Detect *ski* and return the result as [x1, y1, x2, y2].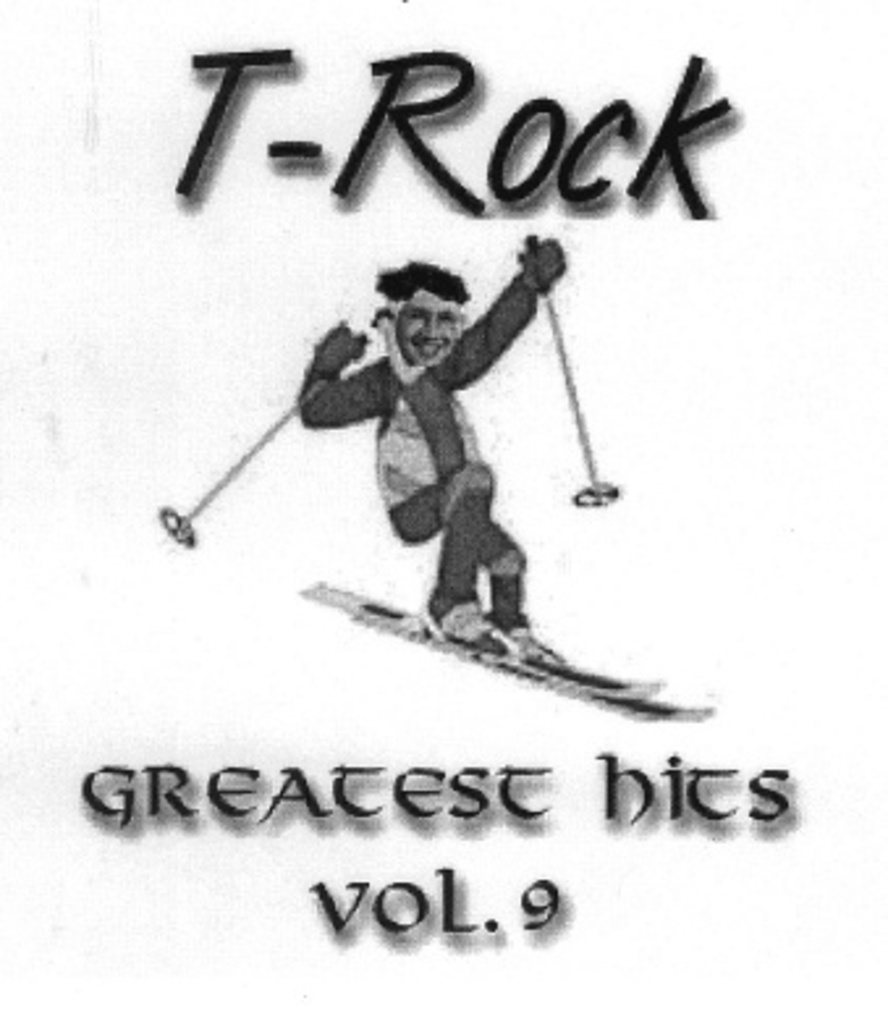
[291, 579, 673, 702].
